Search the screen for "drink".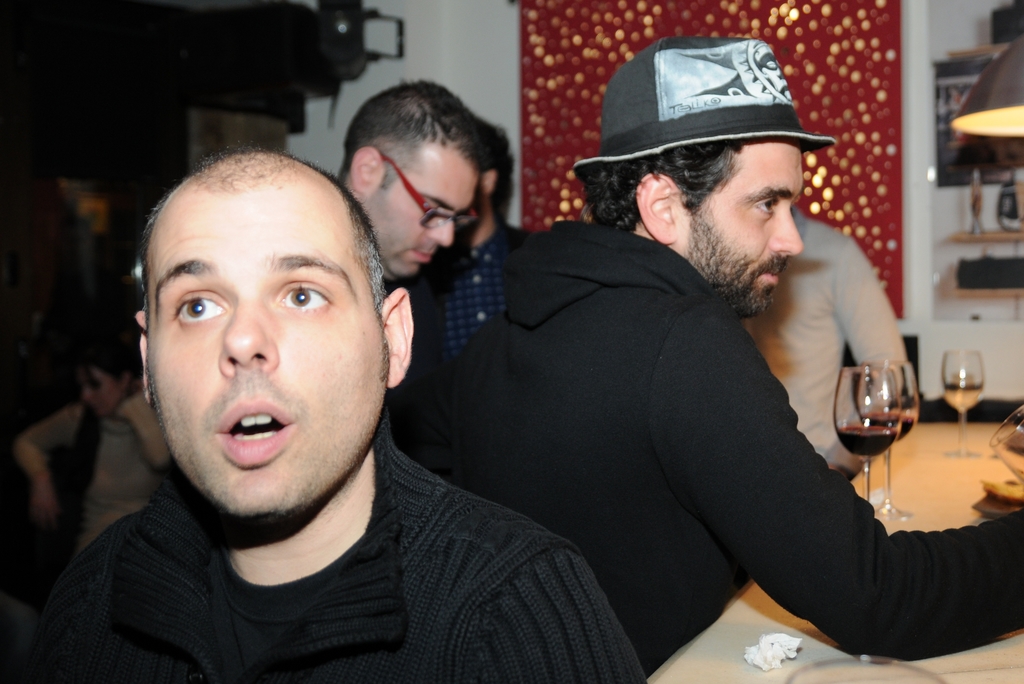
Found at {"left": 859, "top": 409, "right": 915, "bottom": 440}.
